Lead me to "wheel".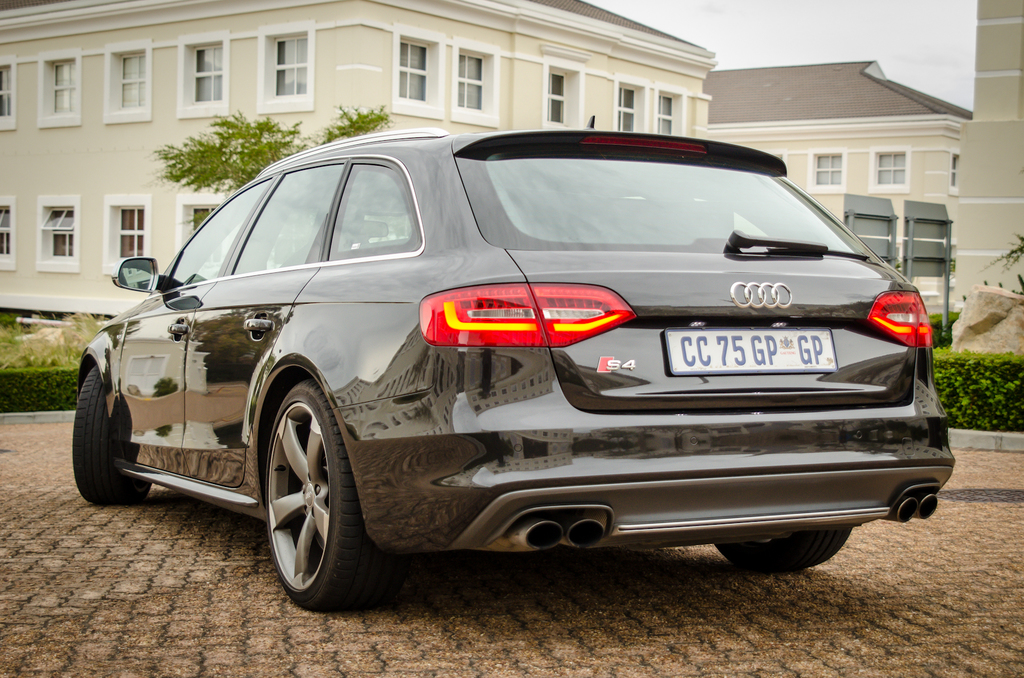
Lead to 709/524/852/574.
